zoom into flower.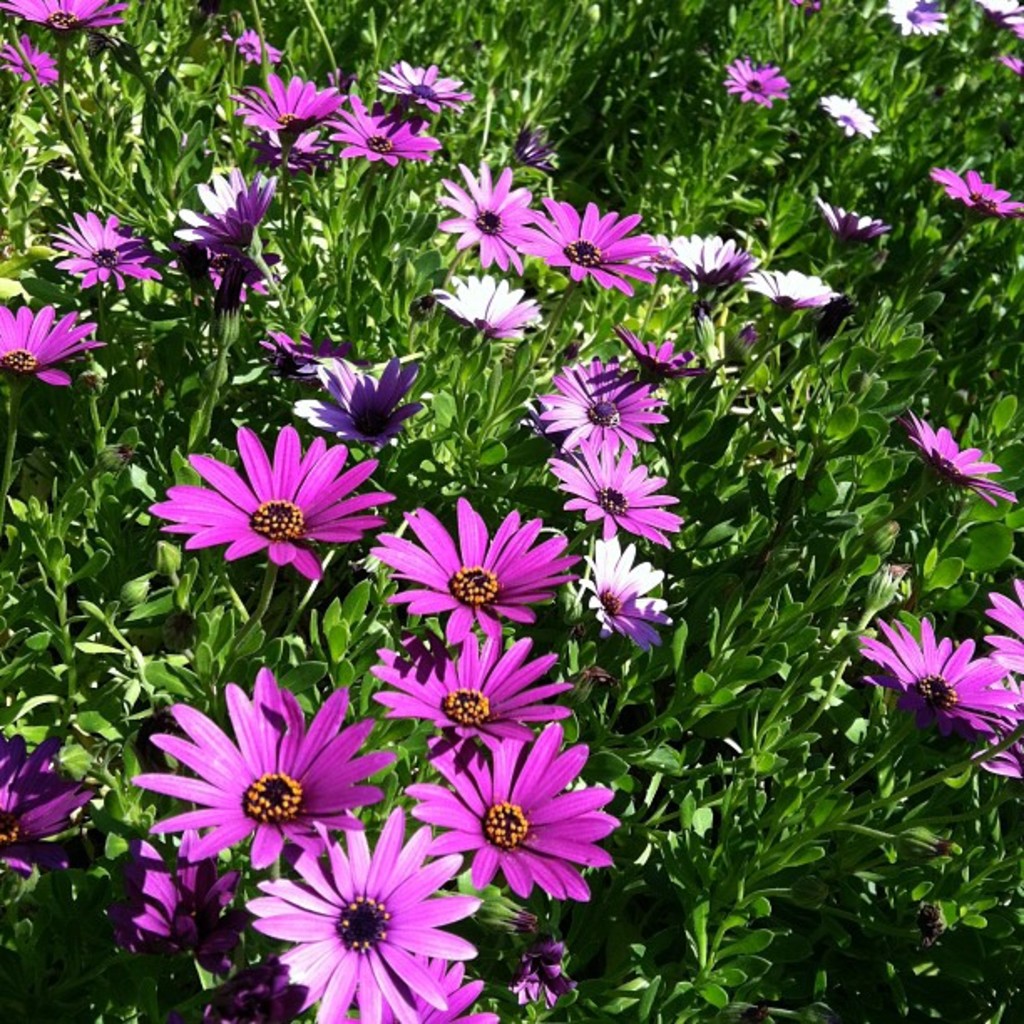
Zoom target: <bbox>0, 306, 104, 392</bbox>.
